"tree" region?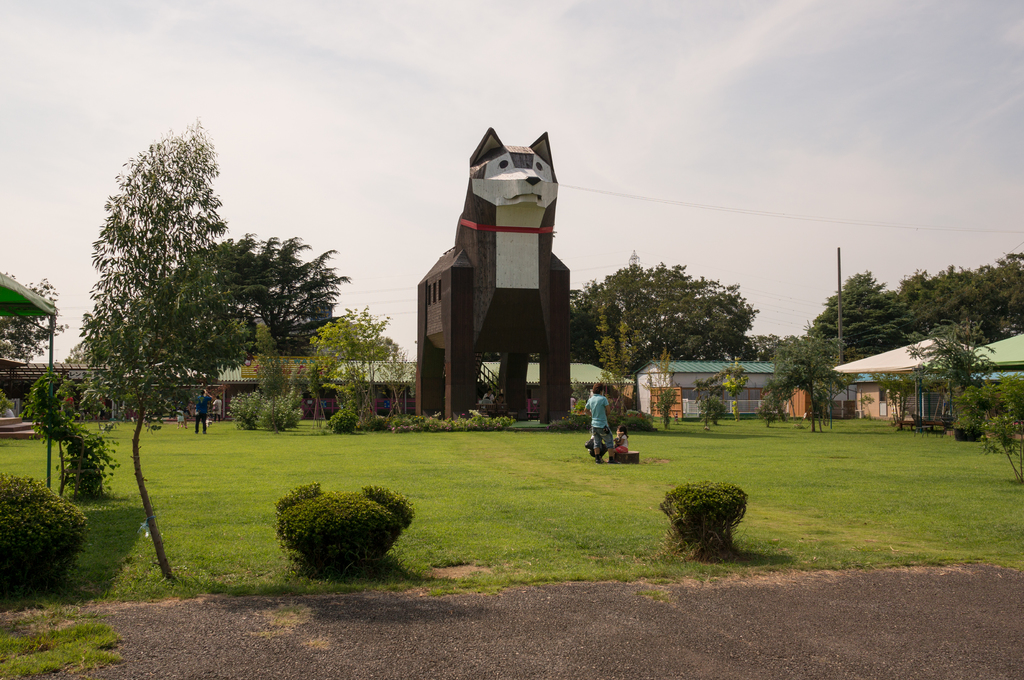
248/342/293/412
